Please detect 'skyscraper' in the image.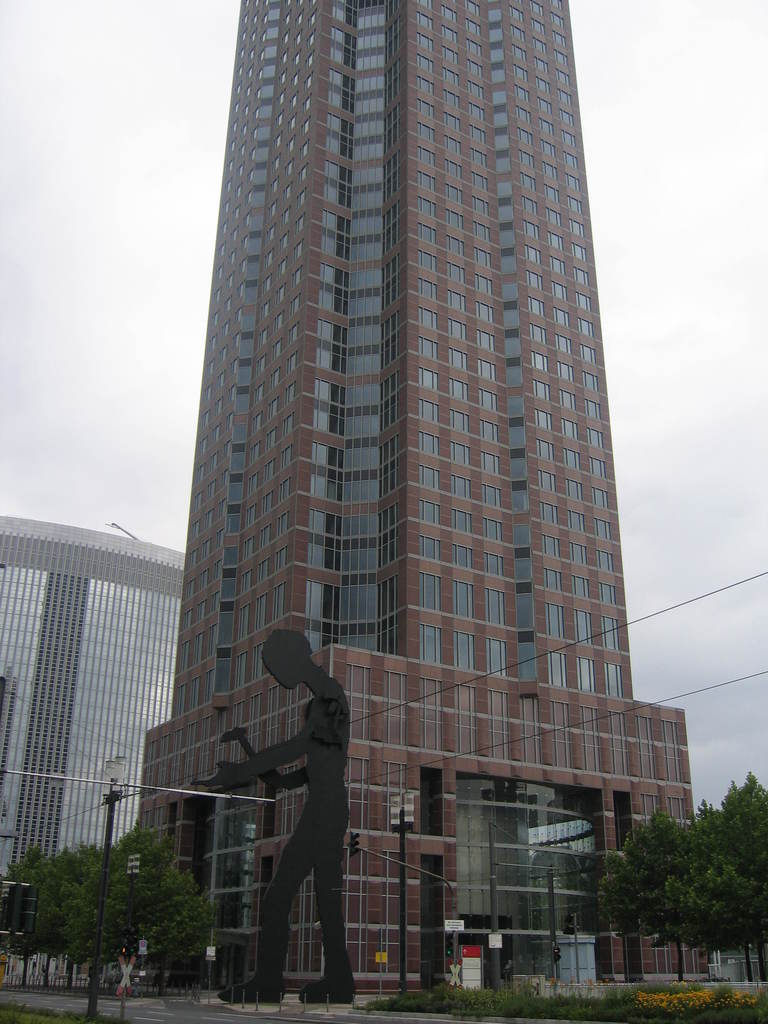
rect(269, 0, 662, 840).
